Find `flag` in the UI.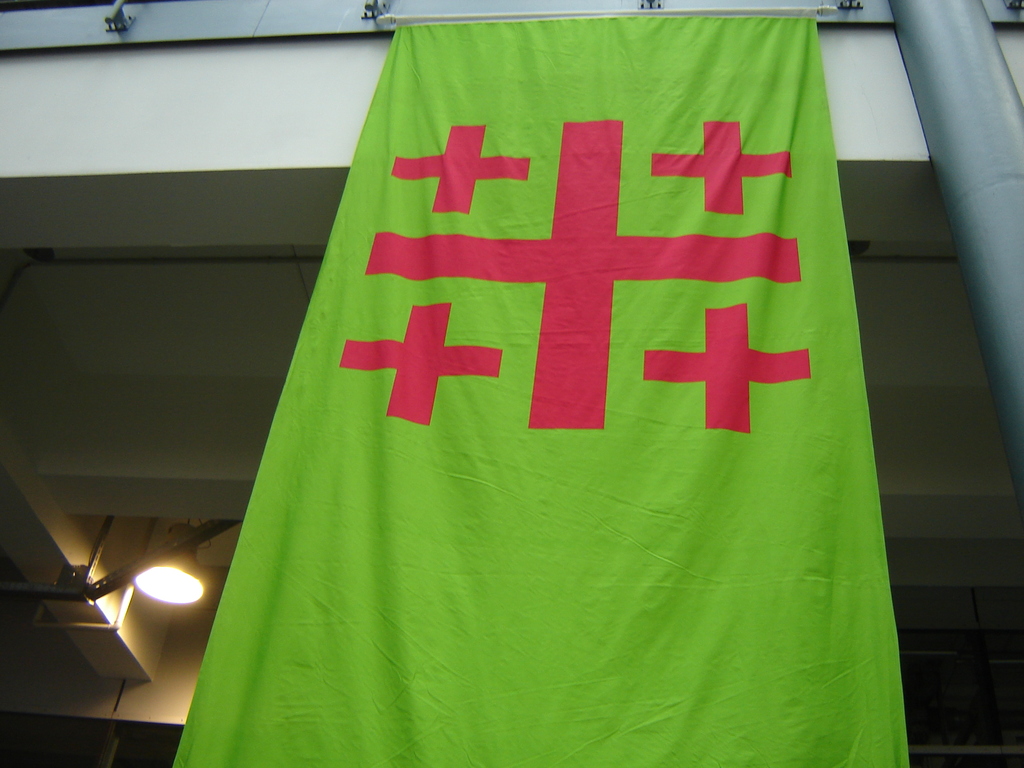
UI element at [163, 19, 870, 767].
